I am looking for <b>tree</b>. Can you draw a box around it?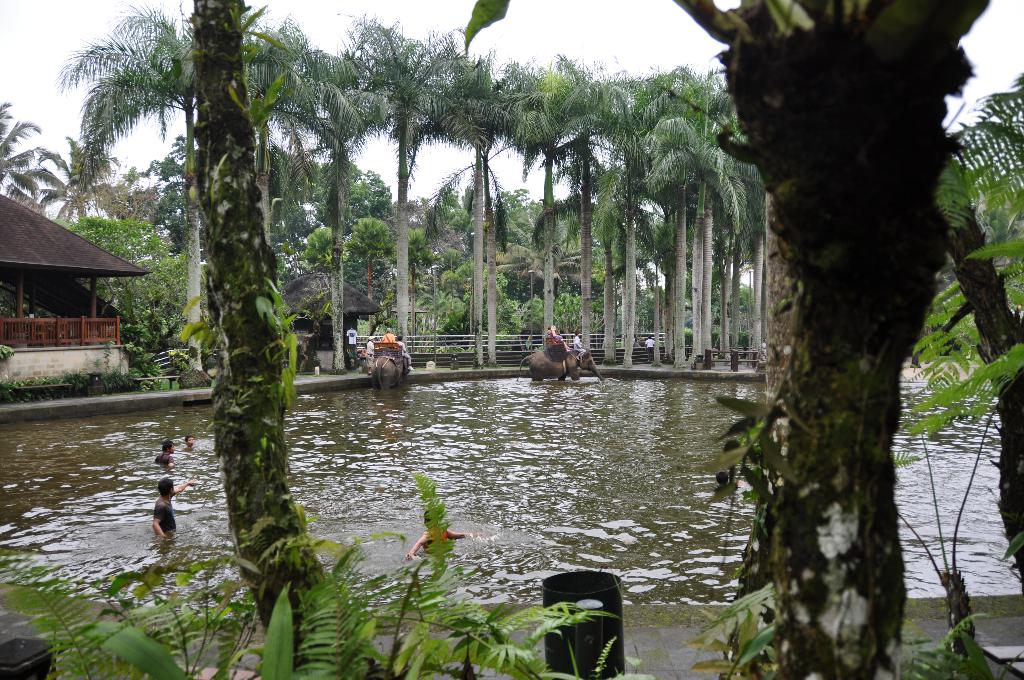
Sure, the bounding box is detection(430, 53, 538, 366).
